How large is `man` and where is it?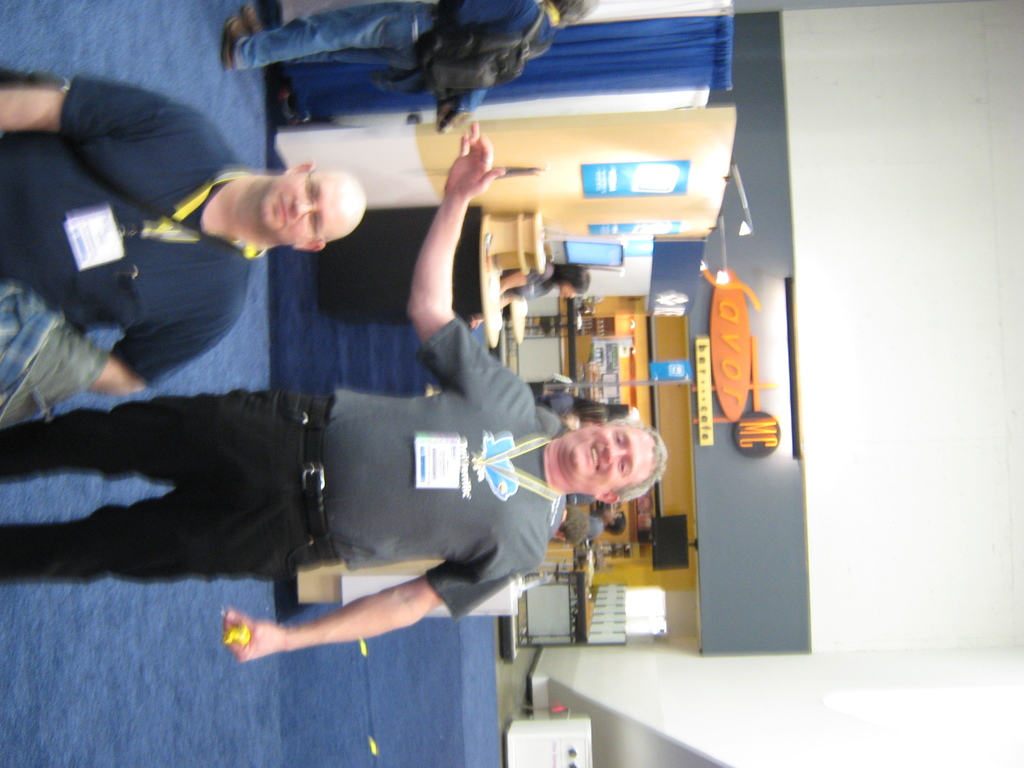
Bounding box: box=[0, 69, 374, 408].
